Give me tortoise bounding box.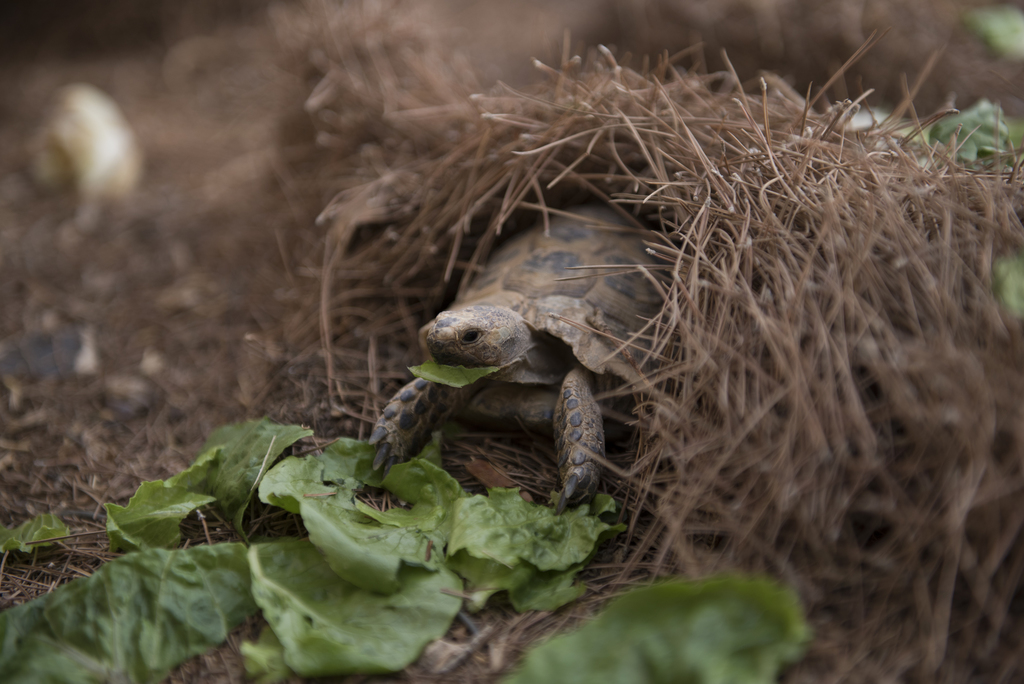
366, 202, 678, 513.
